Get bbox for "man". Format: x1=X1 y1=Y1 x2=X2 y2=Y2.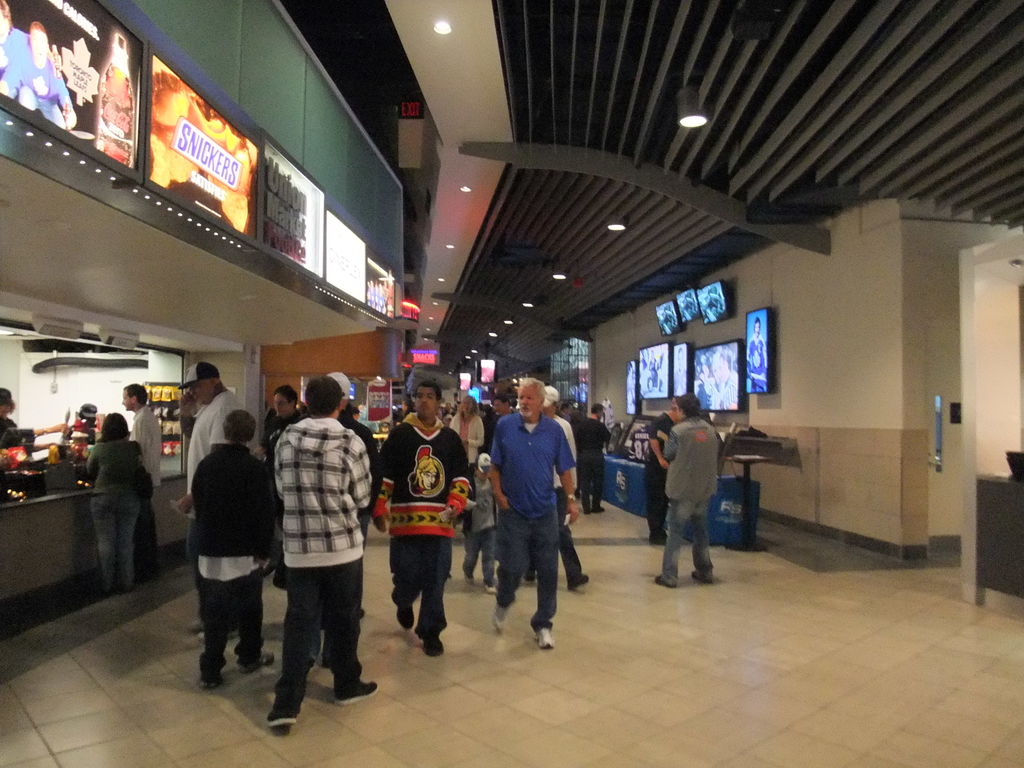
x1=641 y1=392 x2=684 y2=538.
